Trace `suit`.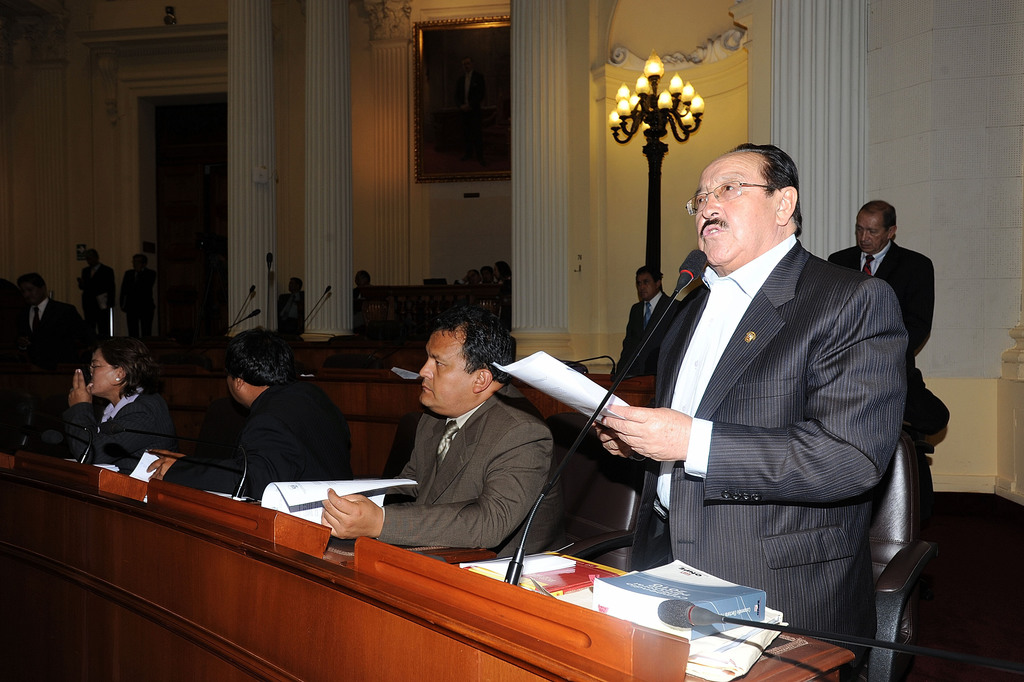
Traced to bbox=[79, 265, 120, 334].
